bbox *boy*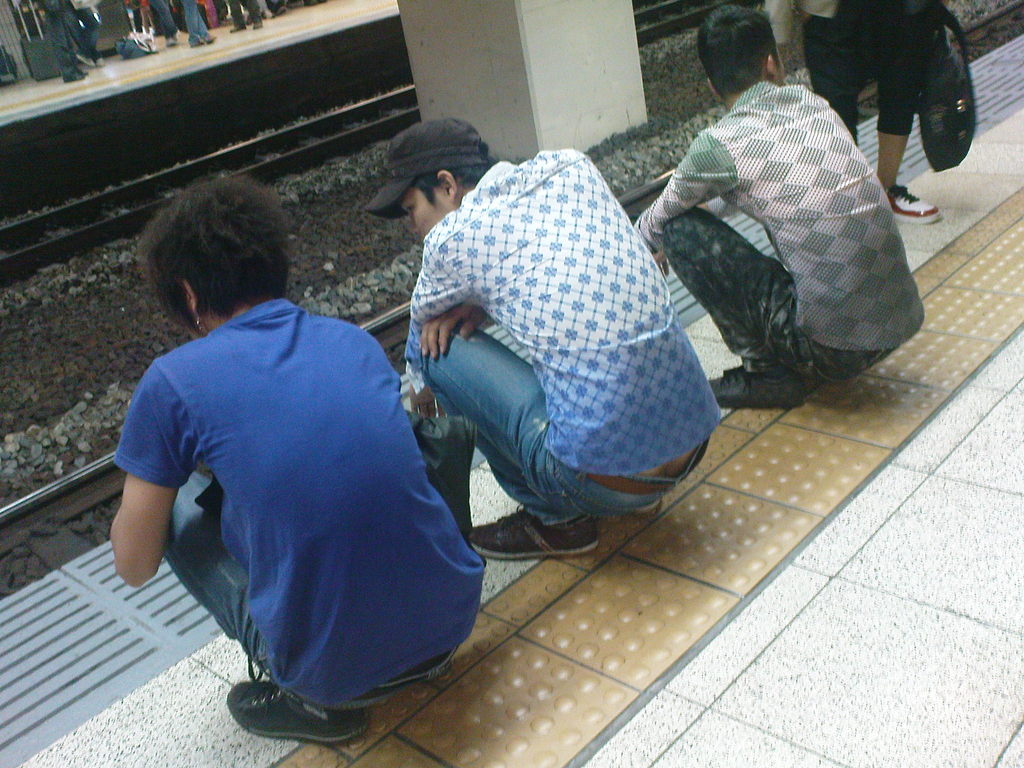
<bbox>358, 133, 716, 556</bbox>
